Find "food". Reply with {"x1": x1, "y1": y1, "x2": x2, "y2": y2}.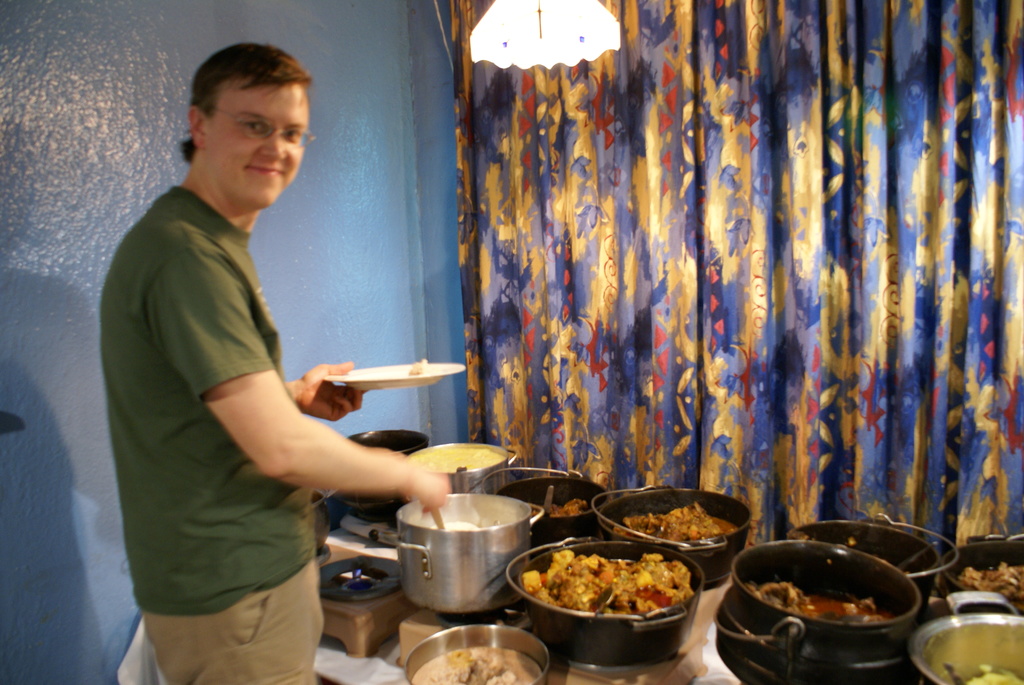
{"x1": 963, "y1": 664, "x2": 1023, "y2": 684}.
